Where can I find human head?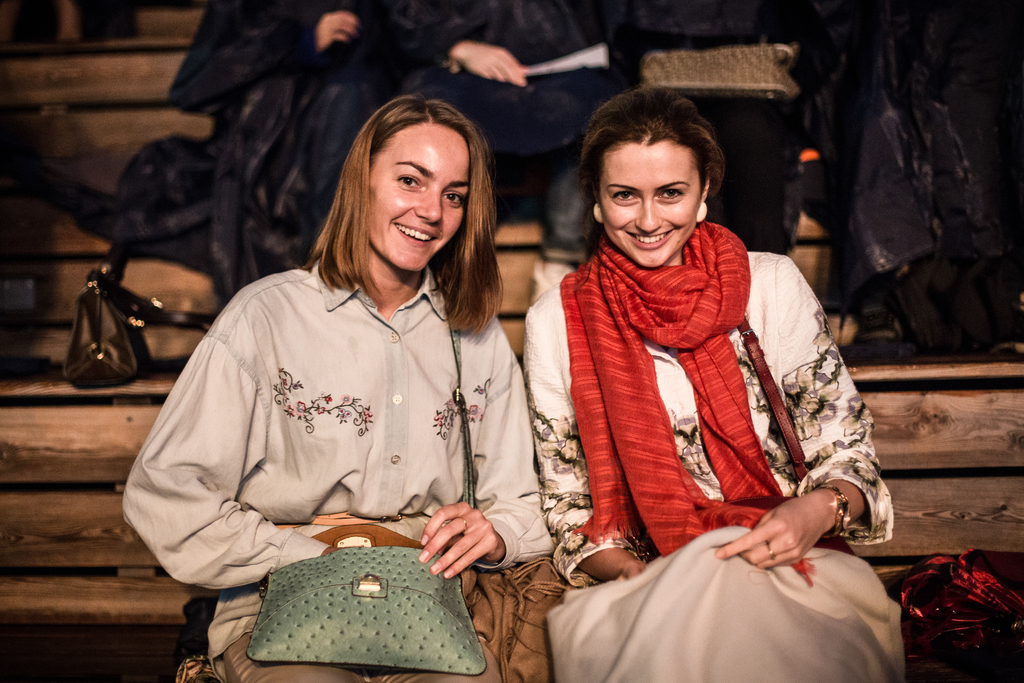
You can find it at [x1=353, y1=94, x2=480, y2=273].
